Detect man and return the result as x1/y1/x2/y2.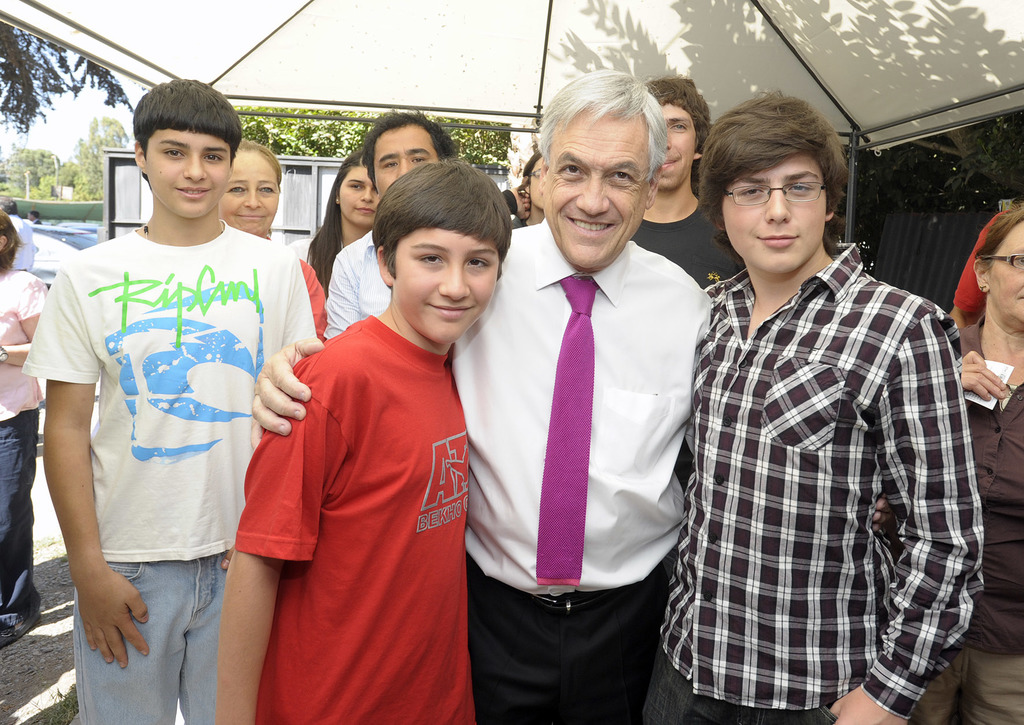
639/88/994/724.
